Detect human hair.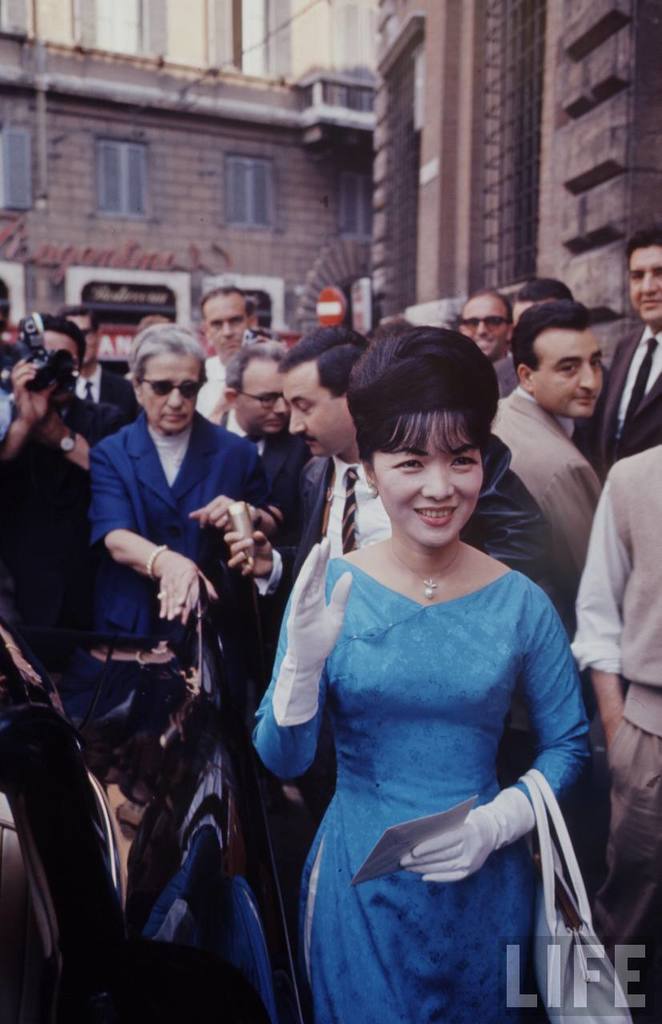
Detected at rect(510, 300, 598, 418).
